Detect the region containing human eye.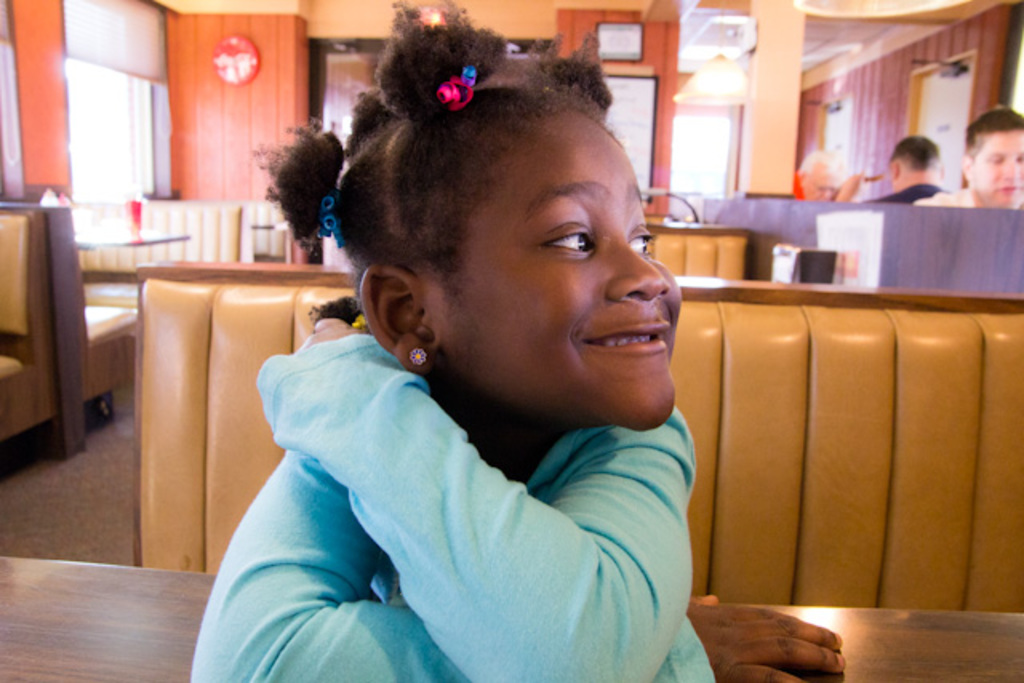
box=[626, 224, 656, 261].
